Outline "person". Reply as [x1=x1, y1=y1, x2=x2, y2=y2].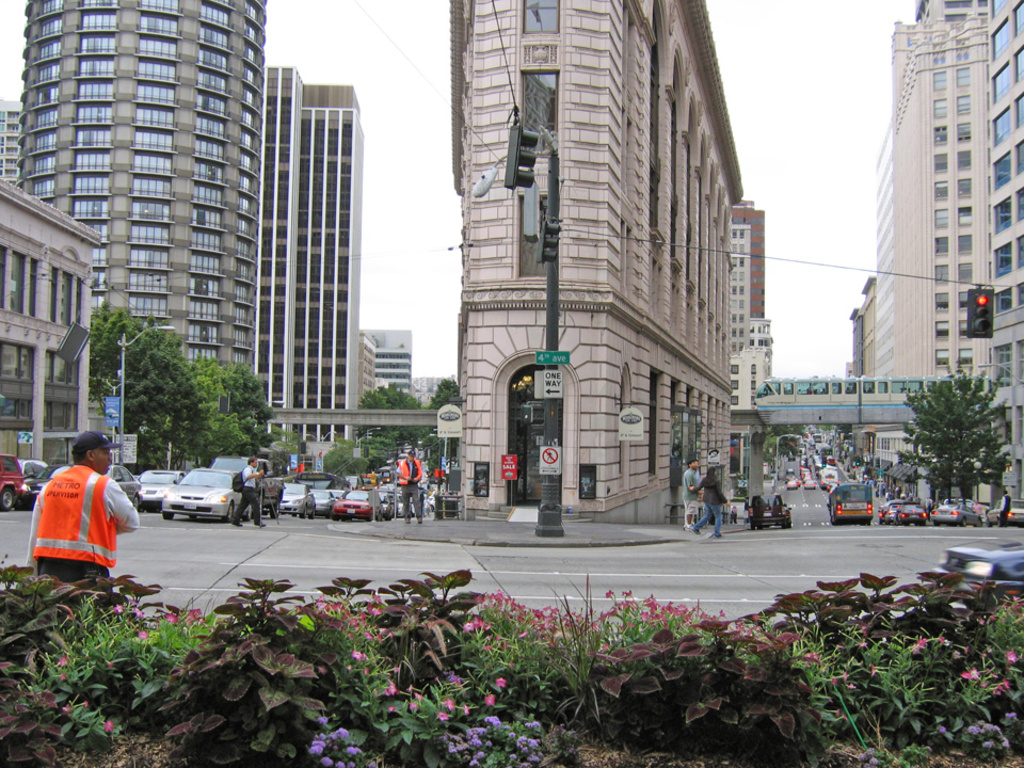
[x1=991, y1=490, x2=1015, y2=527].
